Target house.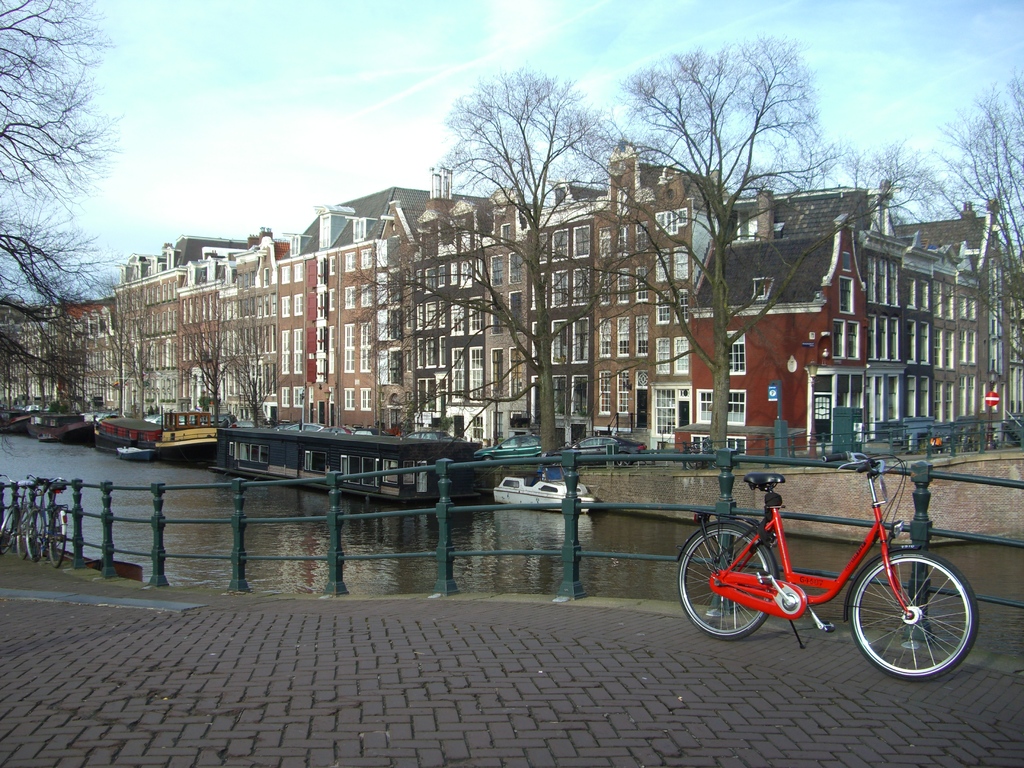
Target region: {"left": 367, "top": 161, "right": 505, "bottom": 445}.
